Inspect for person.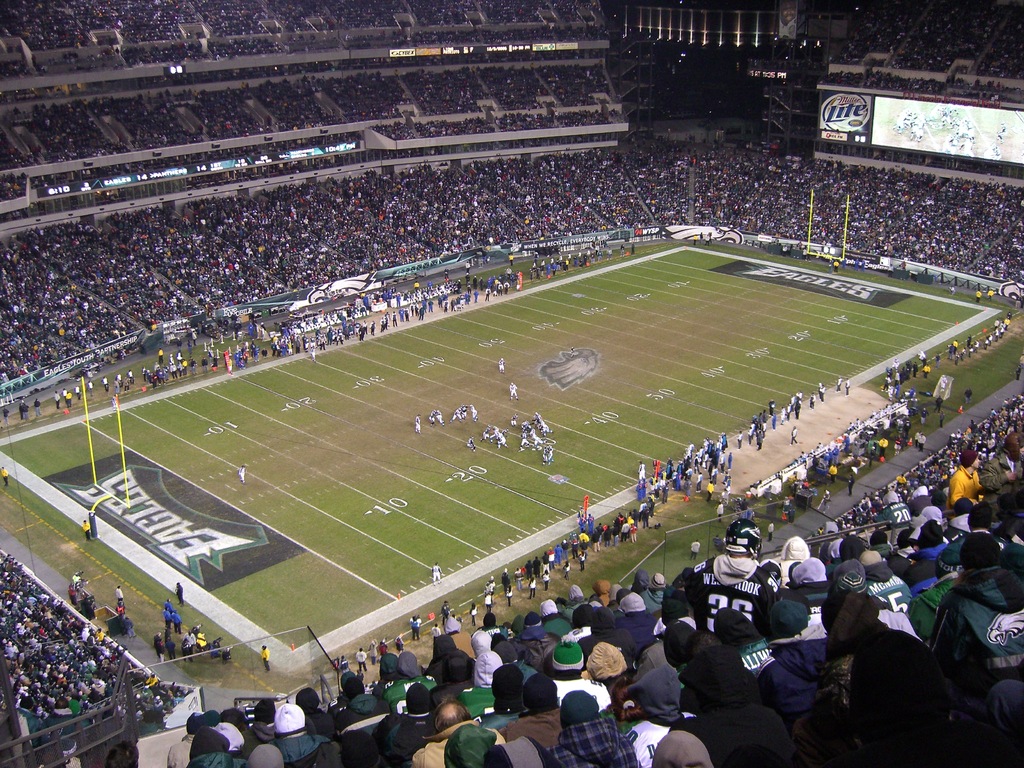
Inspection: {"x1": 936, "y1": 527, "x2": 1023, "y2": 669}.
